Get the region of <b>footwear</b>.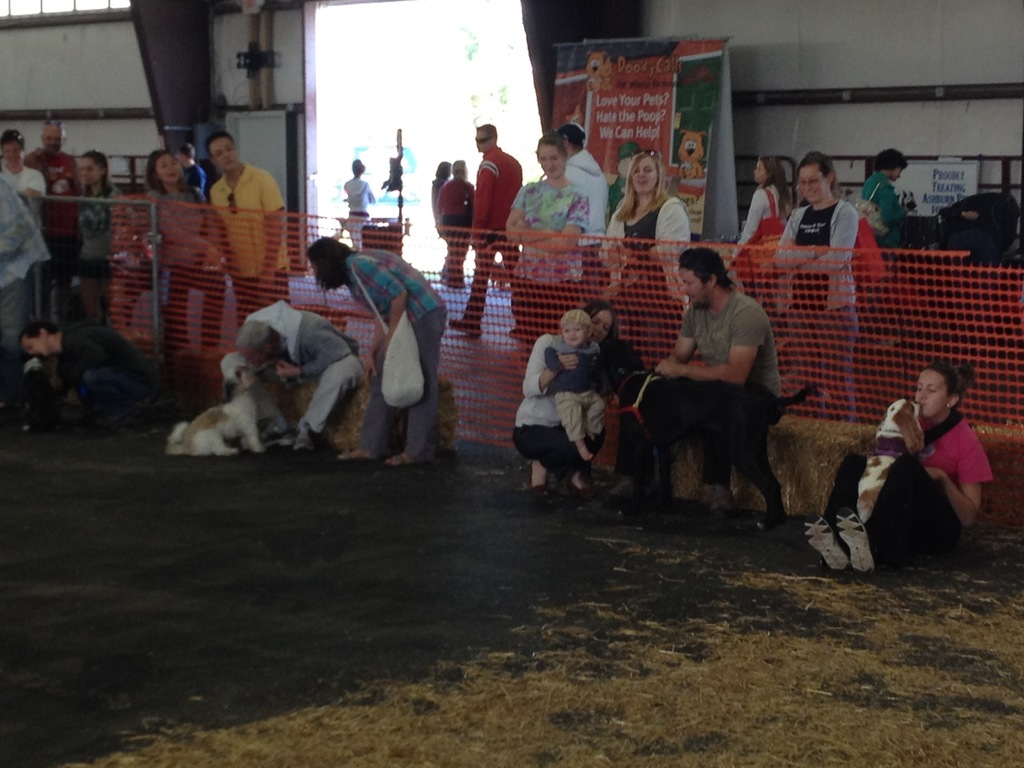
bbox=(698, 481, 738, 524).
